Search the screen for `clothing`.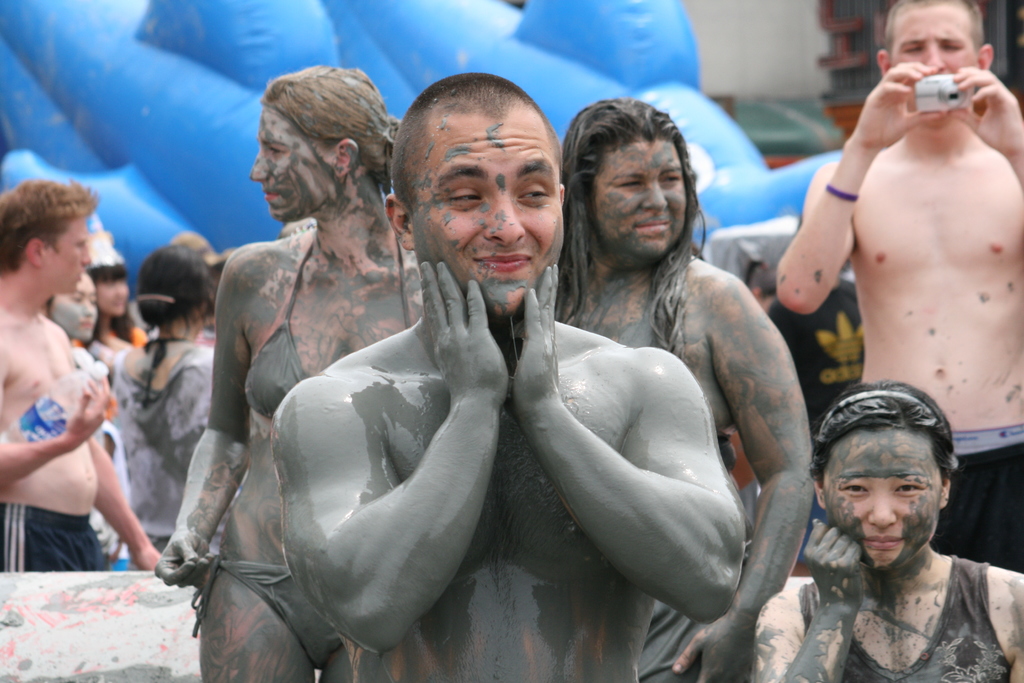
Found at select_region(799, 554, 984, 682).
